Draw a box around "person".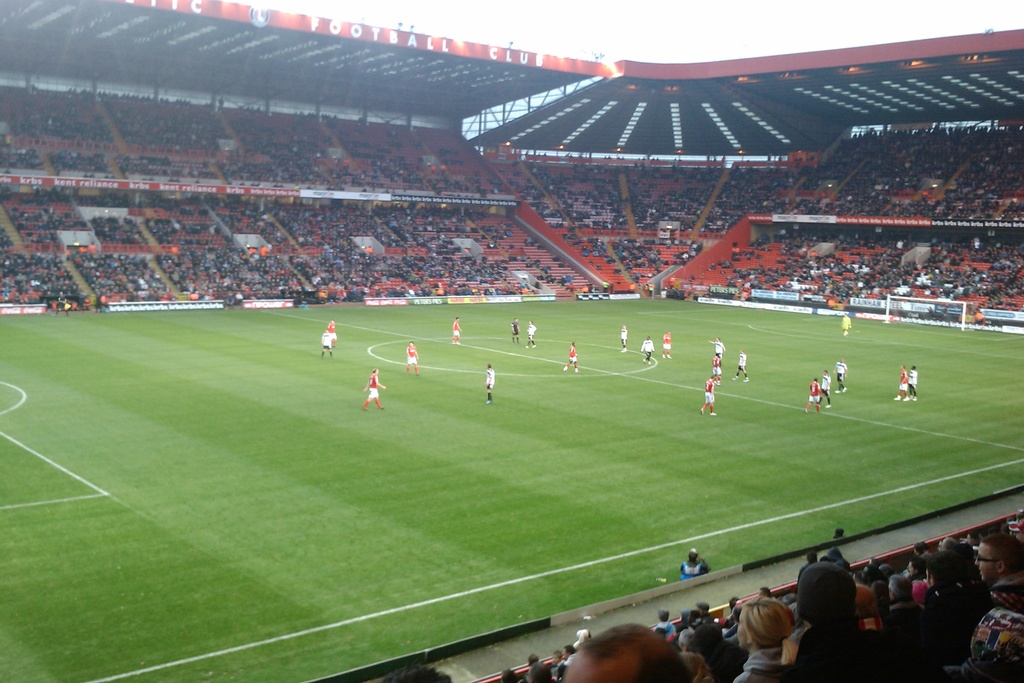
bbox=[564, 342, 582, 372].
